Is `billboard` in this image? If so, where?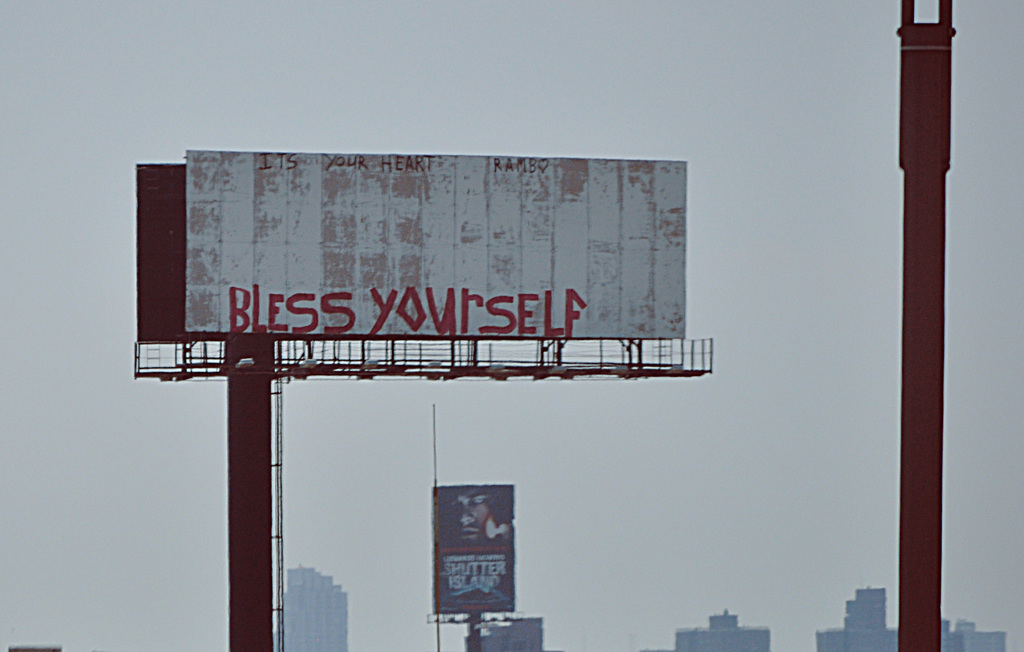
Yes, at region(435, 484, 517, 618).
